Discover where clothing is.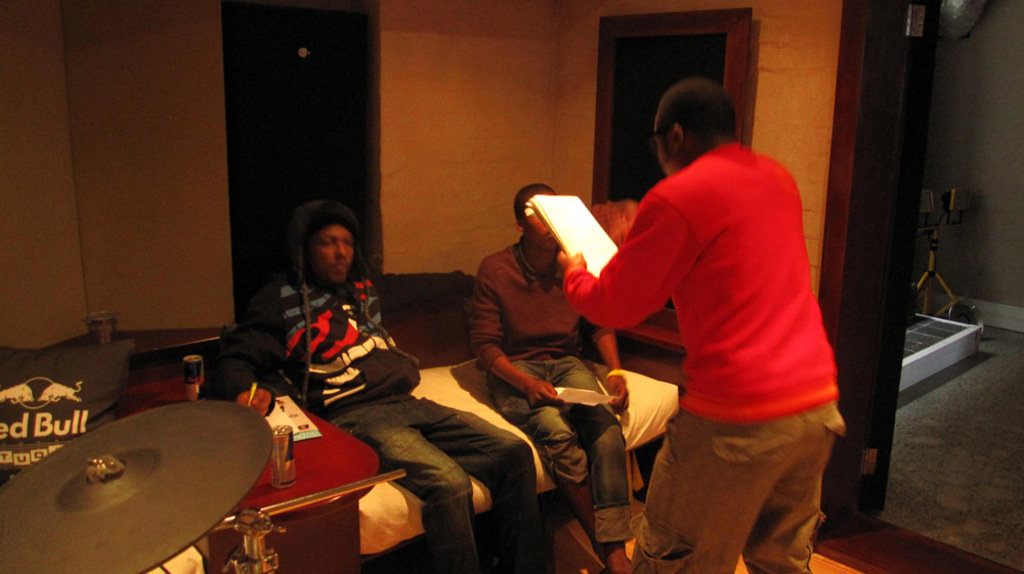
Discovered at {"left": 199, "top": 195, "right": 545, "bottom": 573}.
